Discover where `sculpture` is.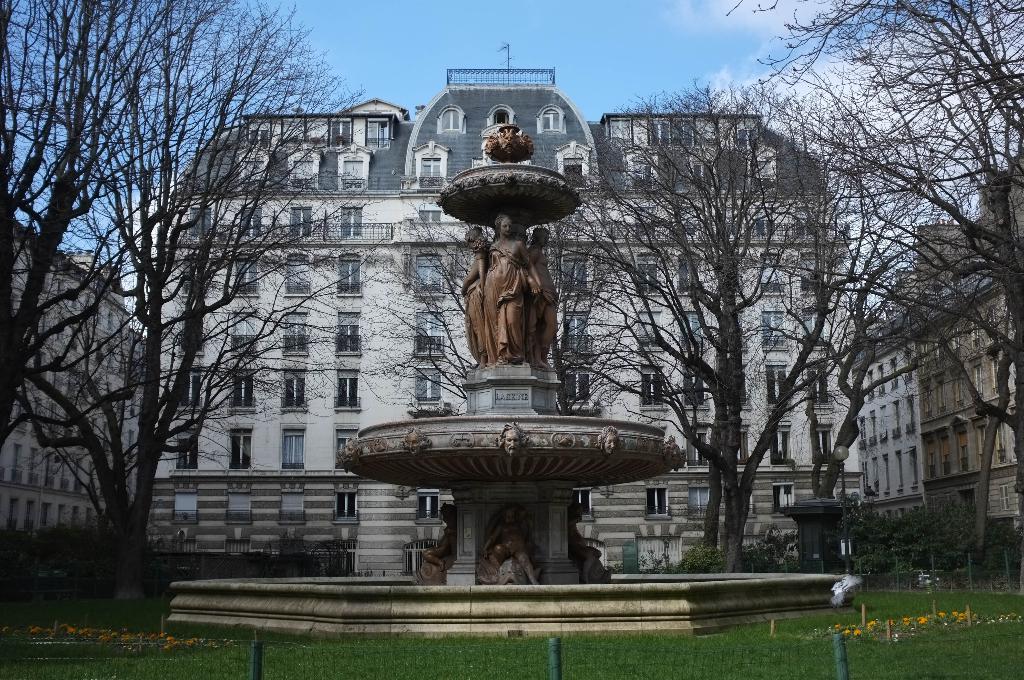
Discovered at <box>664,432,684,468</box>.
